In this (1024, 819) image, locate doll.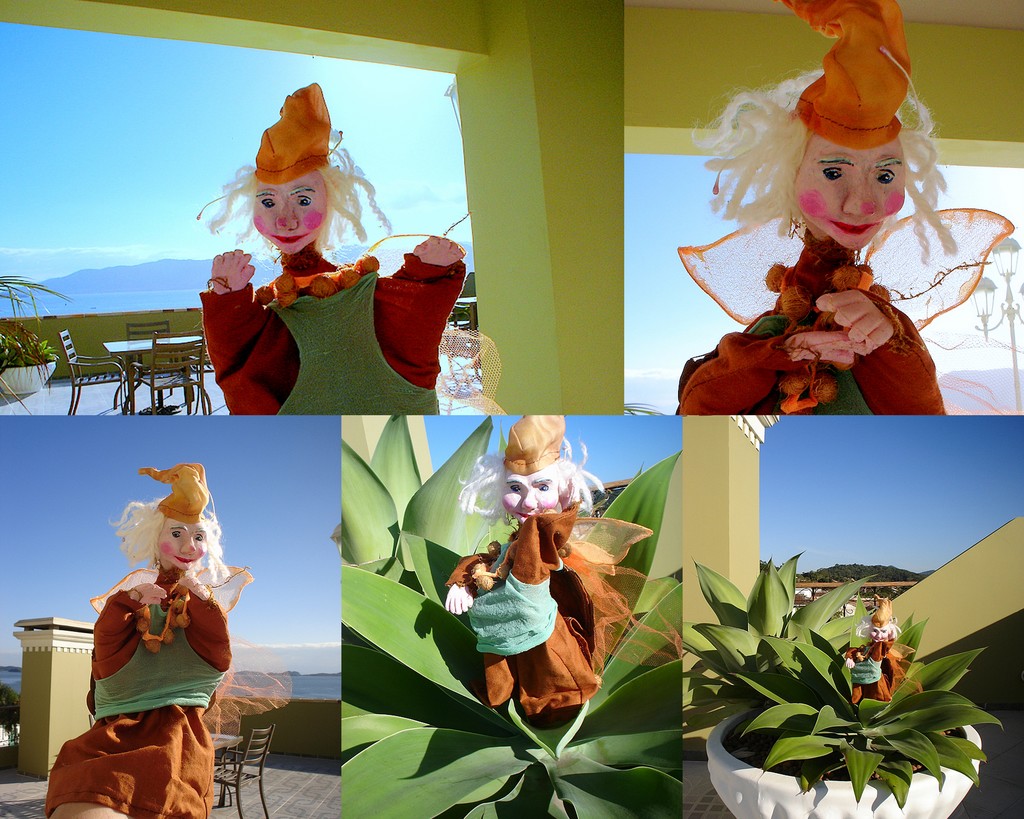
Bounding box: region(442, 410, 598, 722).
